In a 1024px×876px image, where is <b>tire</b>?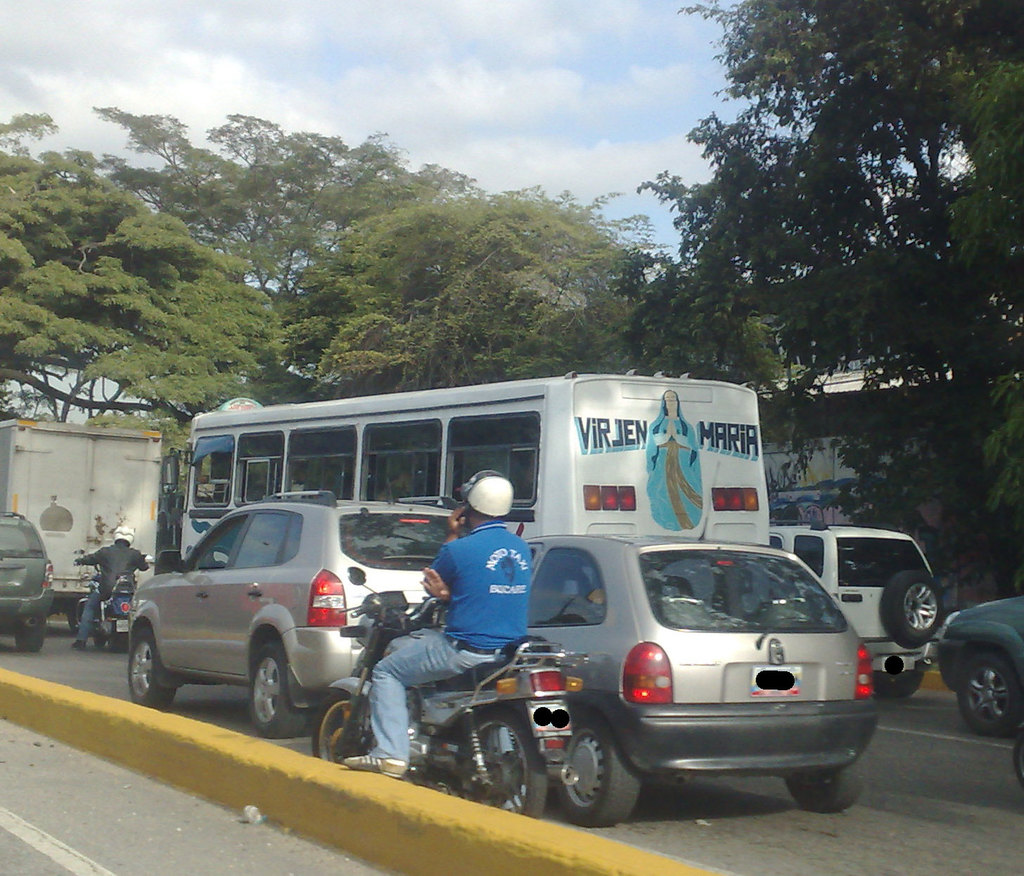
bbox=(560, 719, 640, 832).
